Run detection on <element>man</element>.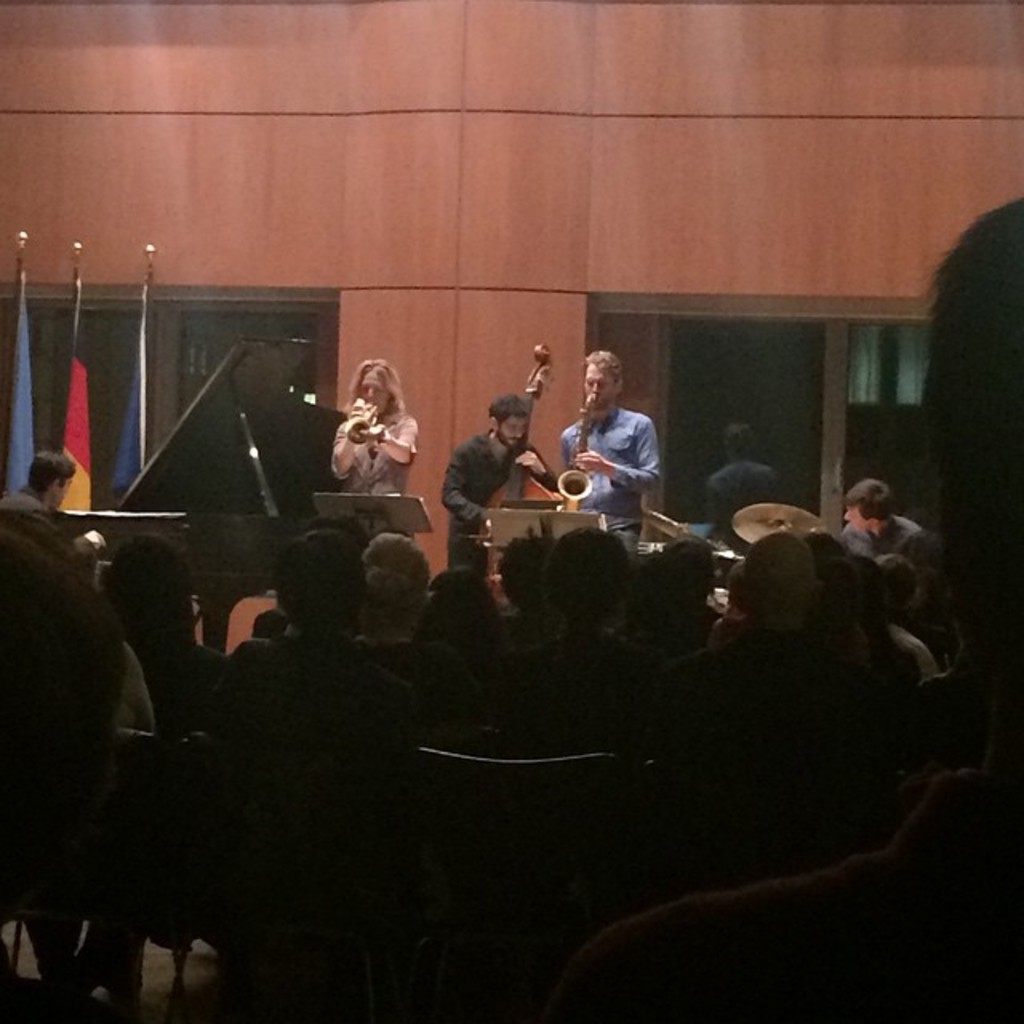
Result: 558 349 661 557.
